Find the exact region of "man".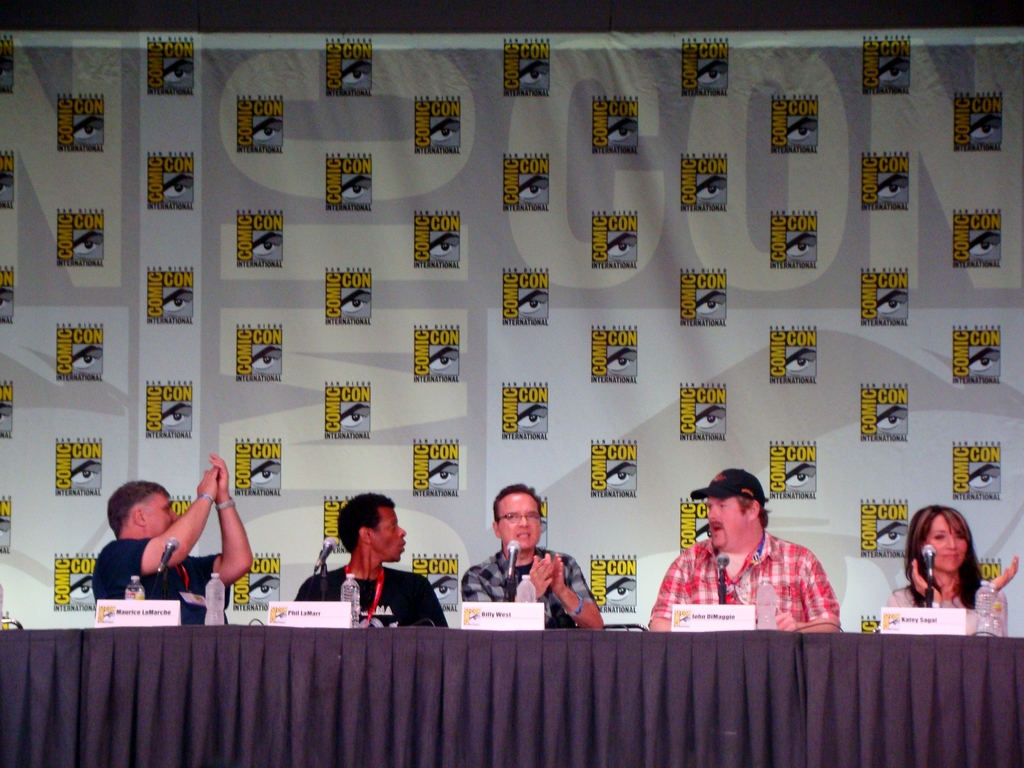
Exact region: [88,453,255,598].
